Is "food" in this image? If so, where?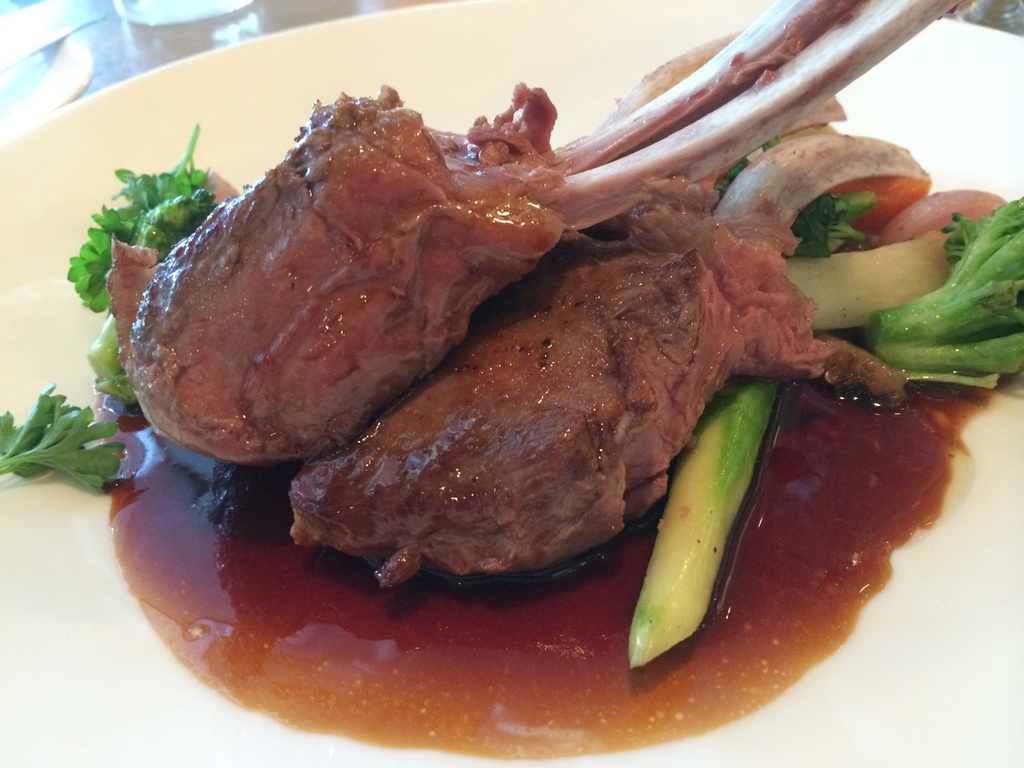
Yes, at BBox(715, 0, 980, 46).
